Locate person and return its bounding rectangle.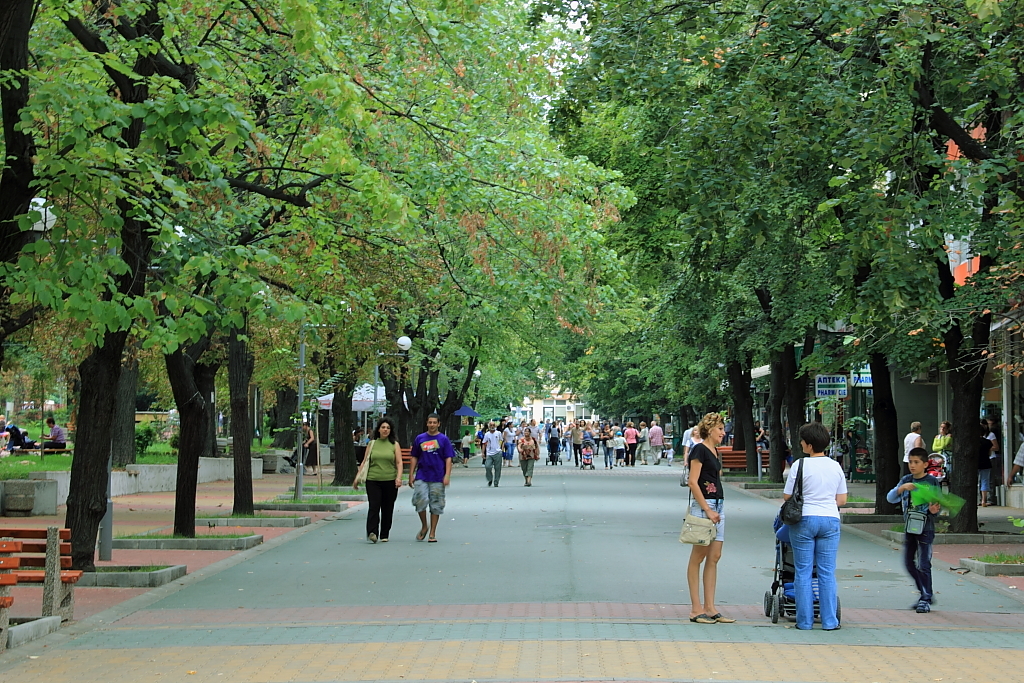
982, 417, 1001, 500.
